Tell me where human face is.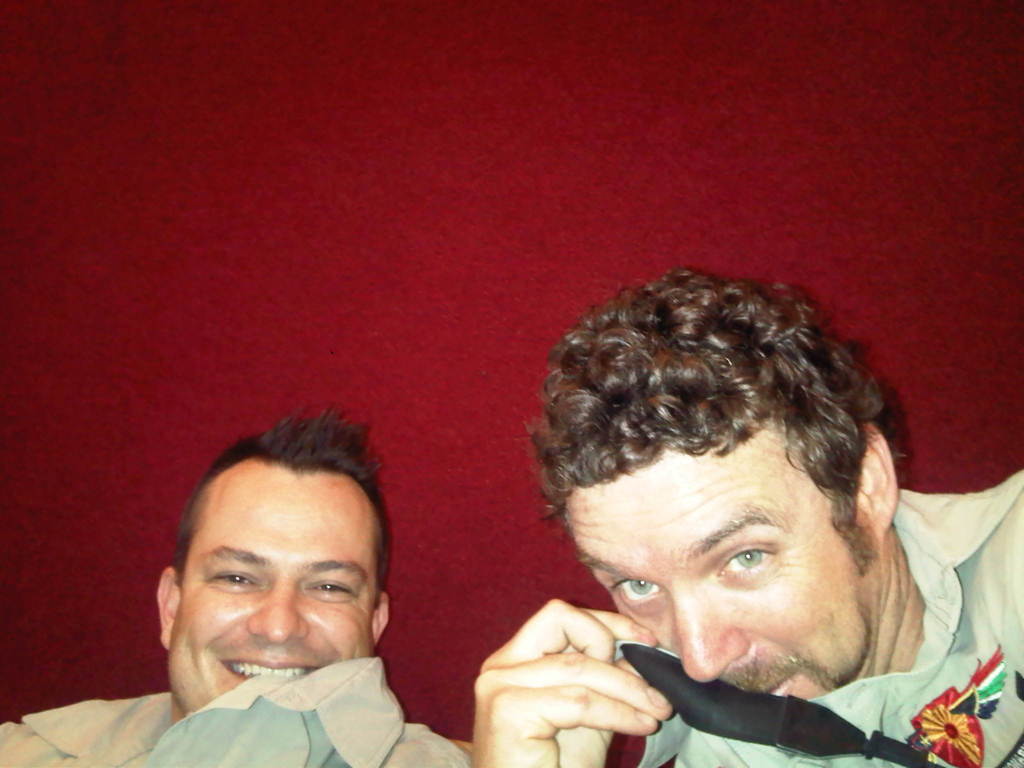
human face is at {"left": 568, "top": 417, "right": 870, "bottom": 704}.
